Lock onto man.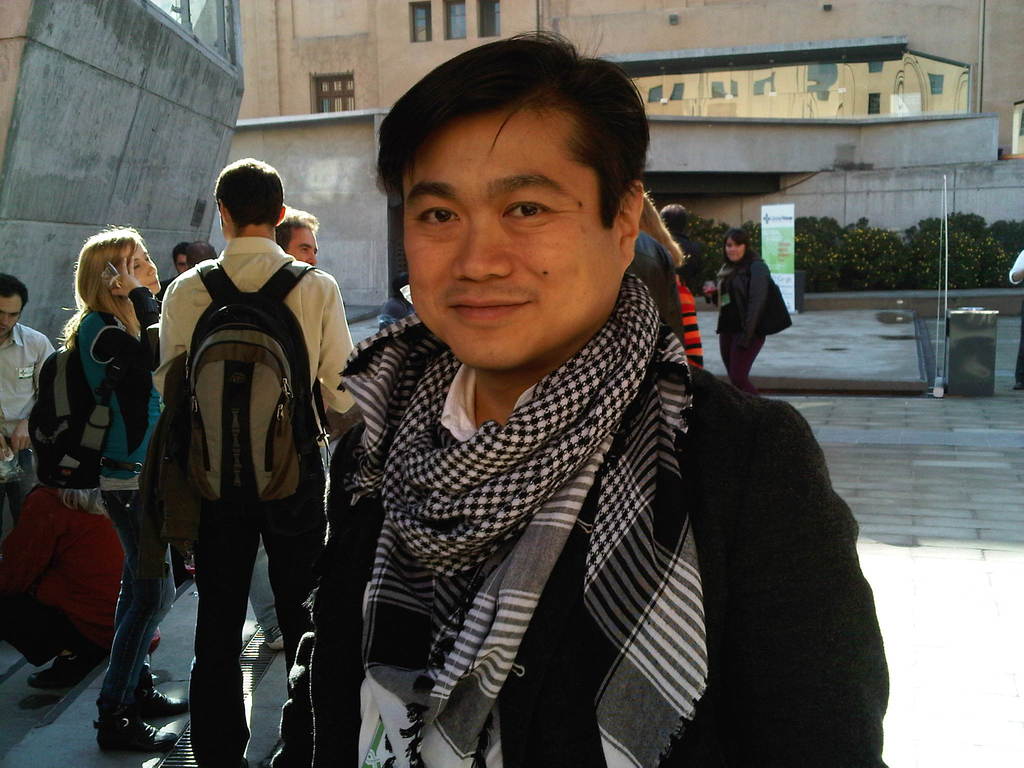
Locked: left=272, top=25, right=892, bottom=767.
